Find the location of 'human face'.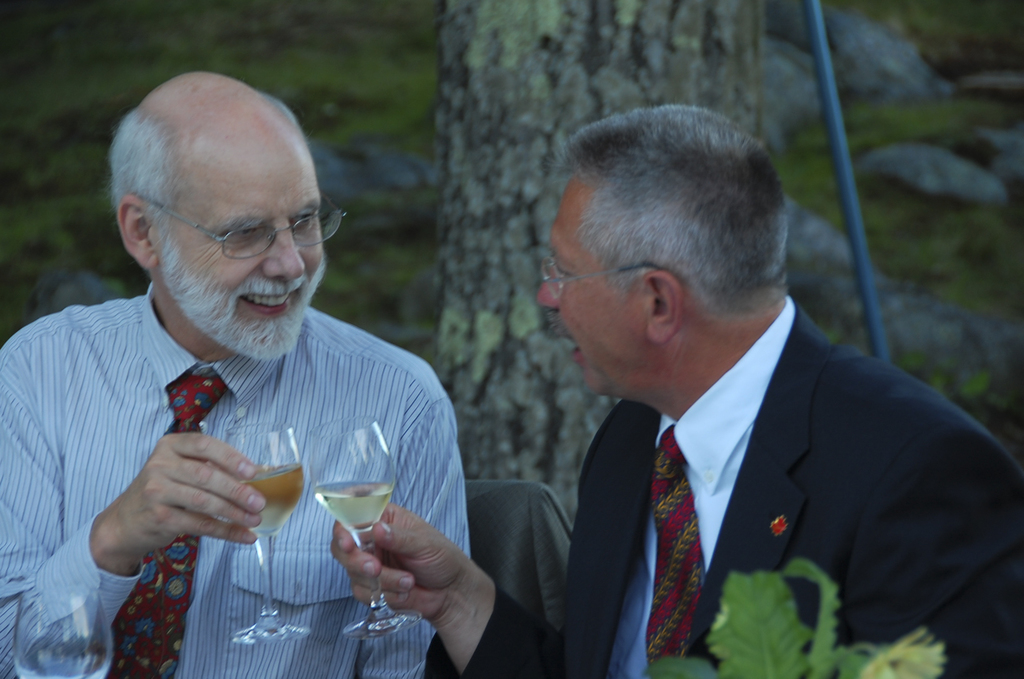
Location: left=542, top=194, right=634, bottom=396.
